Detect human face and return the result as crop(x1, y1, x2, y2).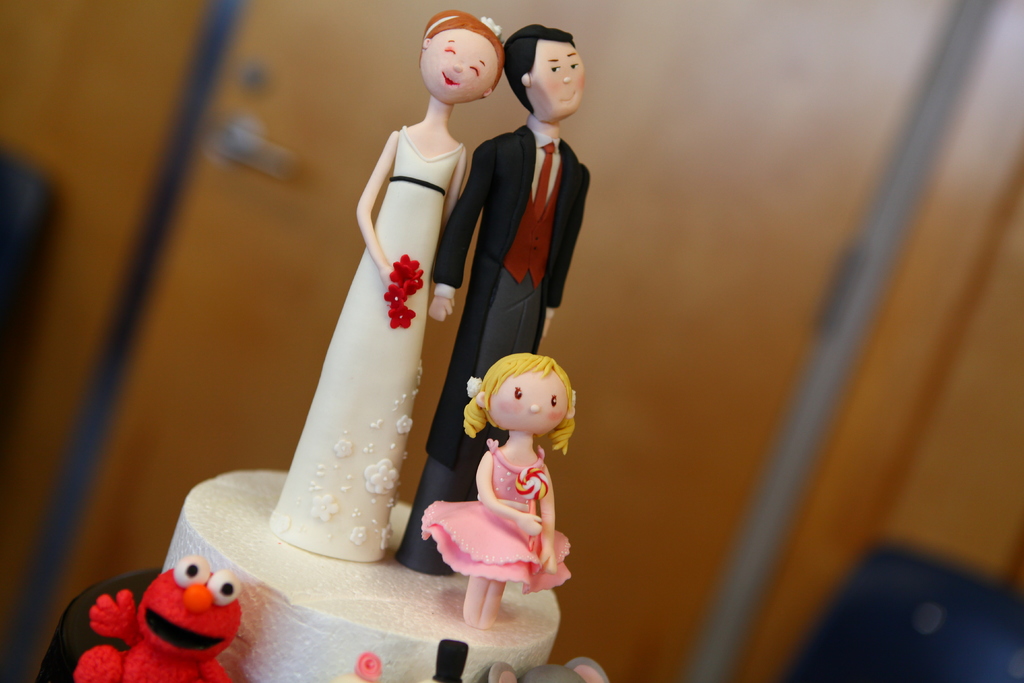
crop(422, 26, 500, 110).
